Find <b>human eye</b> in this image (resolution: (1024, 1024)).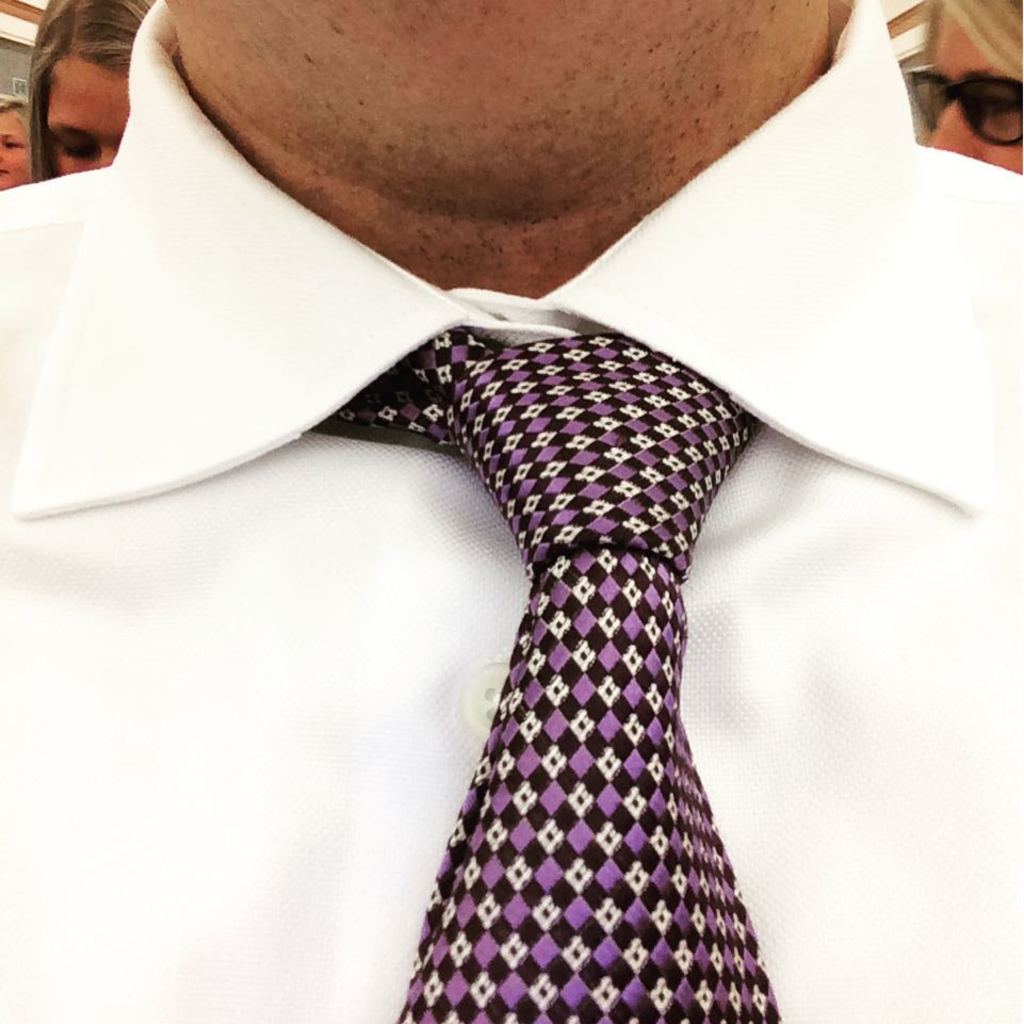
[left=50, top=131, right=99, bottom=167].
